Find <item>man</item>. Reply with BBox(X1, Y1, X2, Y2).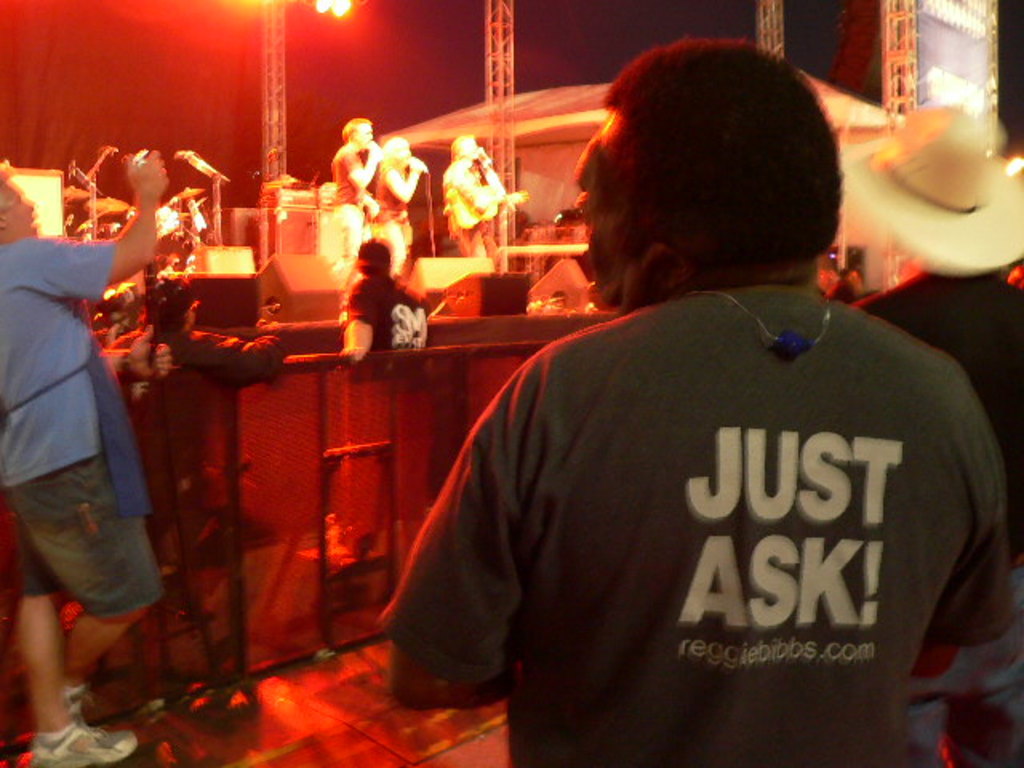
BBox(826, 94, 1022, 766).
